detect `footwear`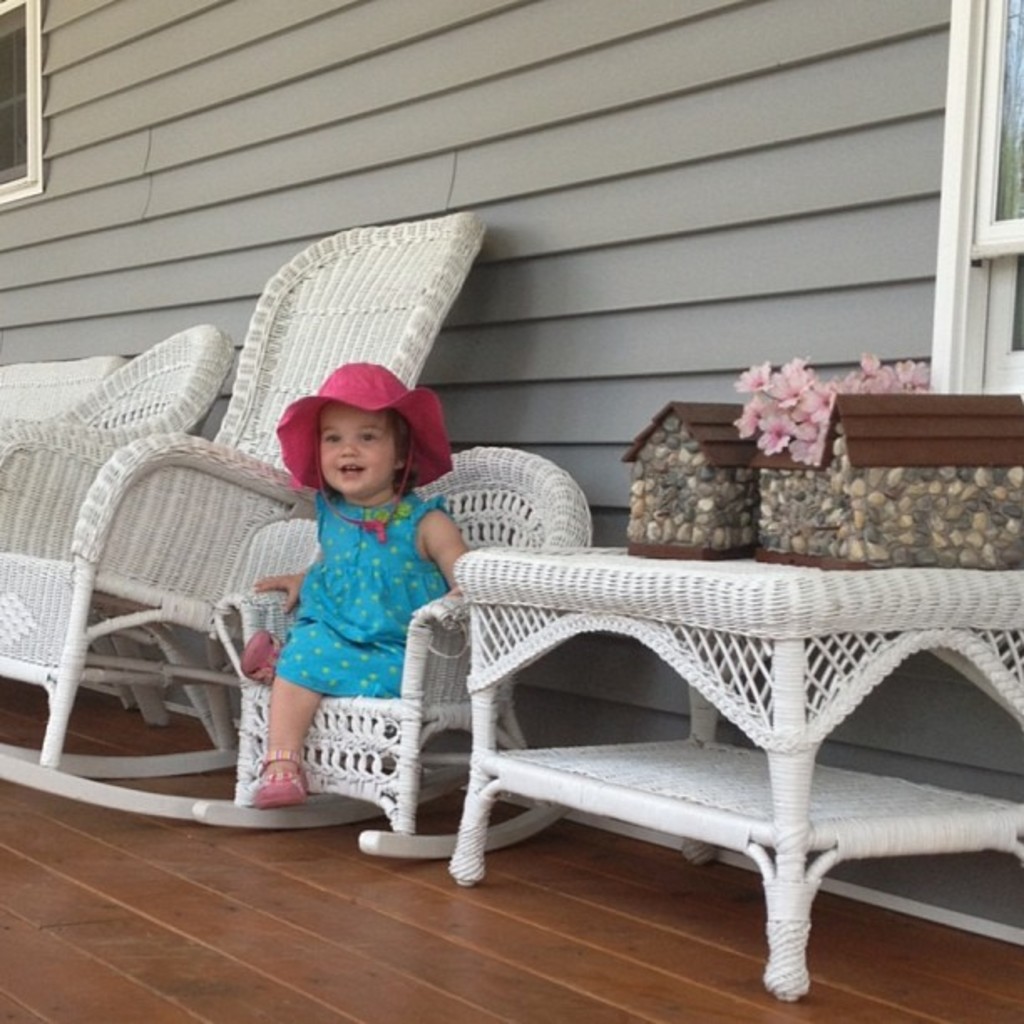
[243,627,294,691]
